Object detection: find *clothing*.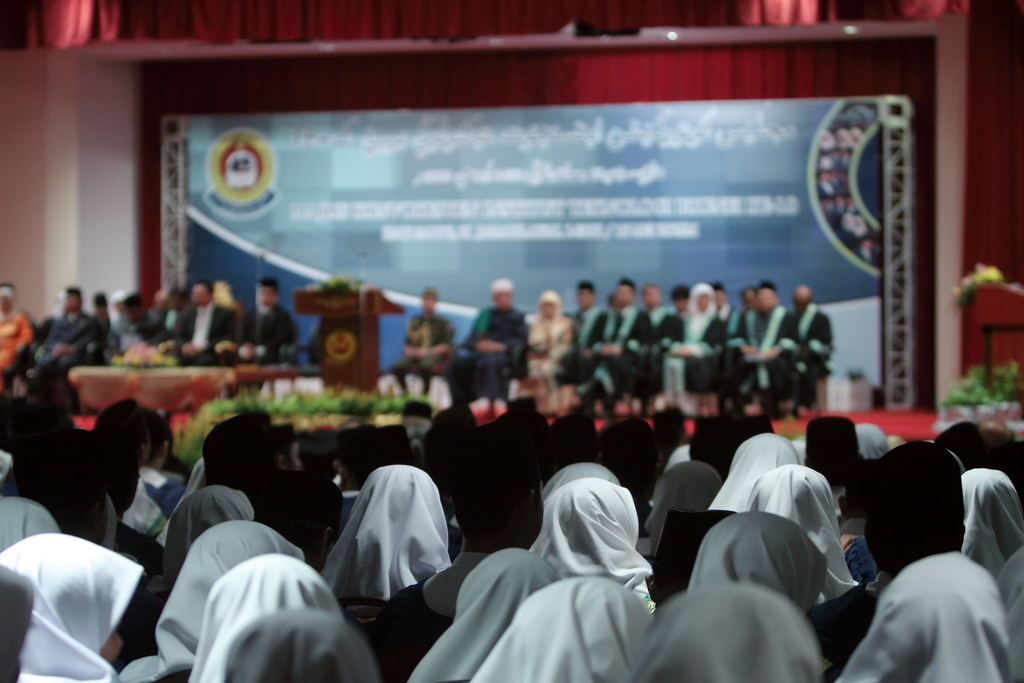
bbox=[443, 301, 525, 398].
